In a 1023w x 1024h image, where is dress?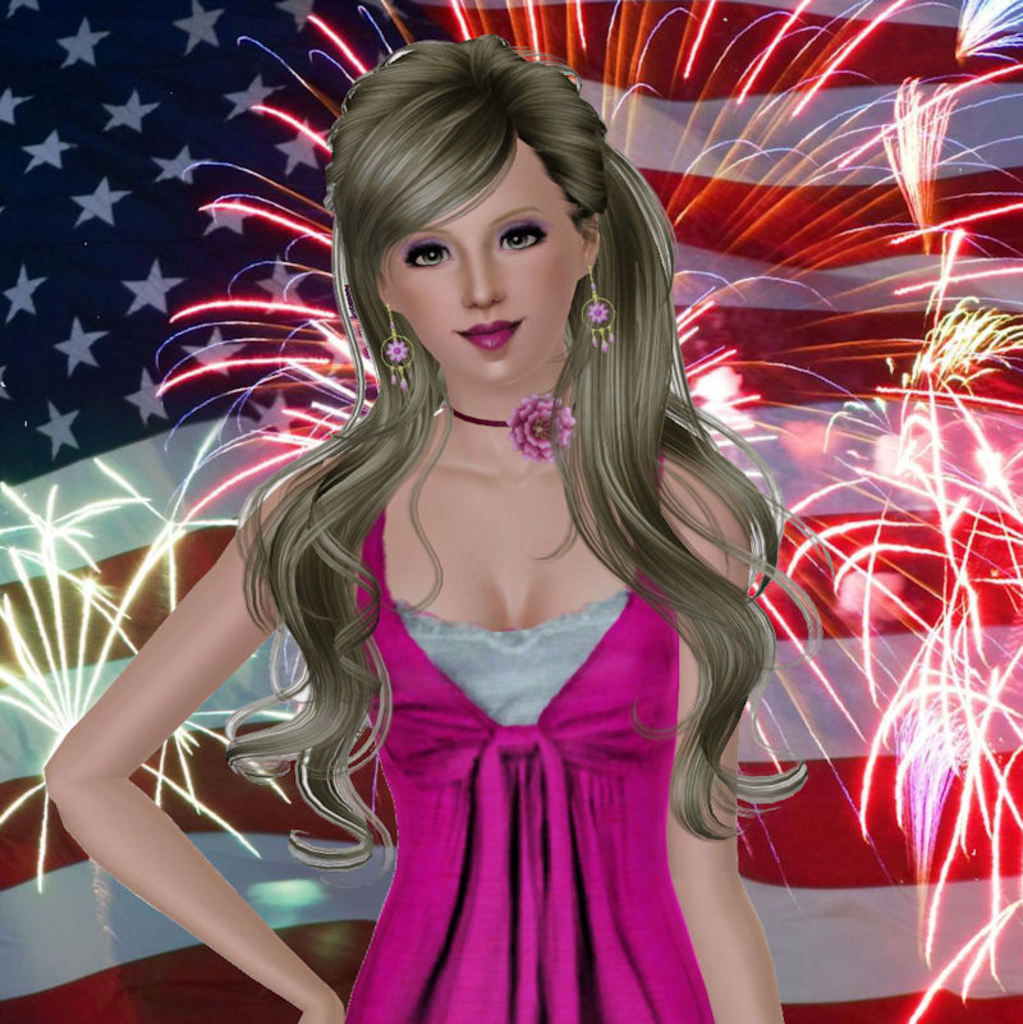
x1=340 y1=438 x2=710 y2=1023.
